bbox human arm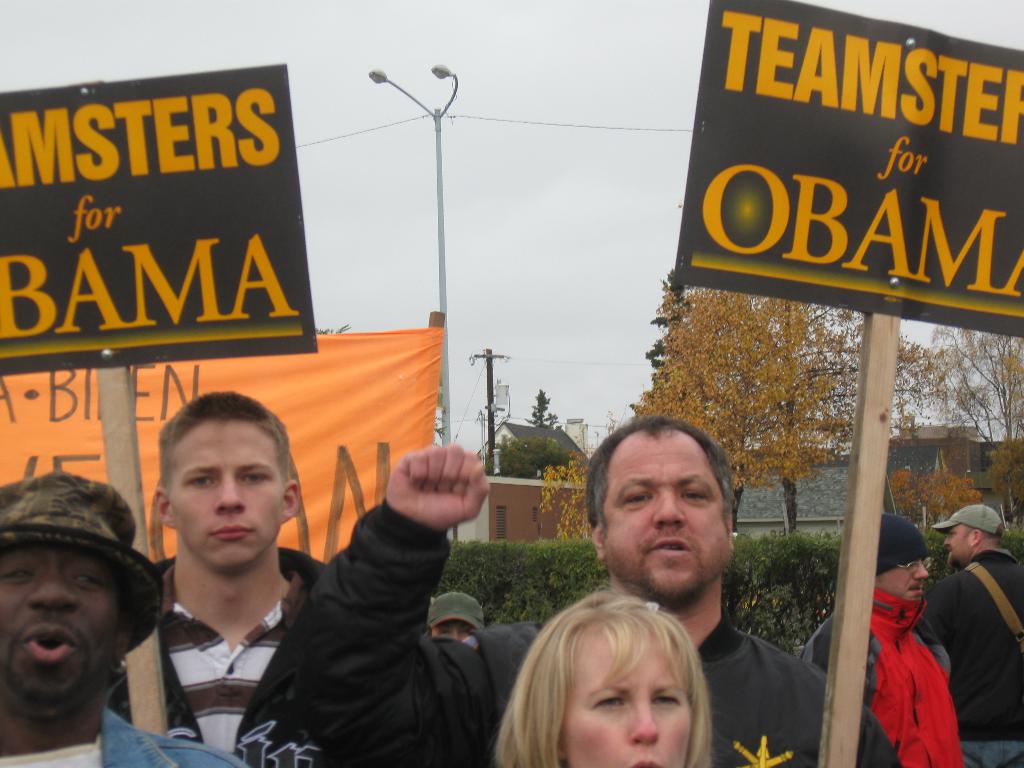
[left=167, top=742, right=260, bottom=767]
